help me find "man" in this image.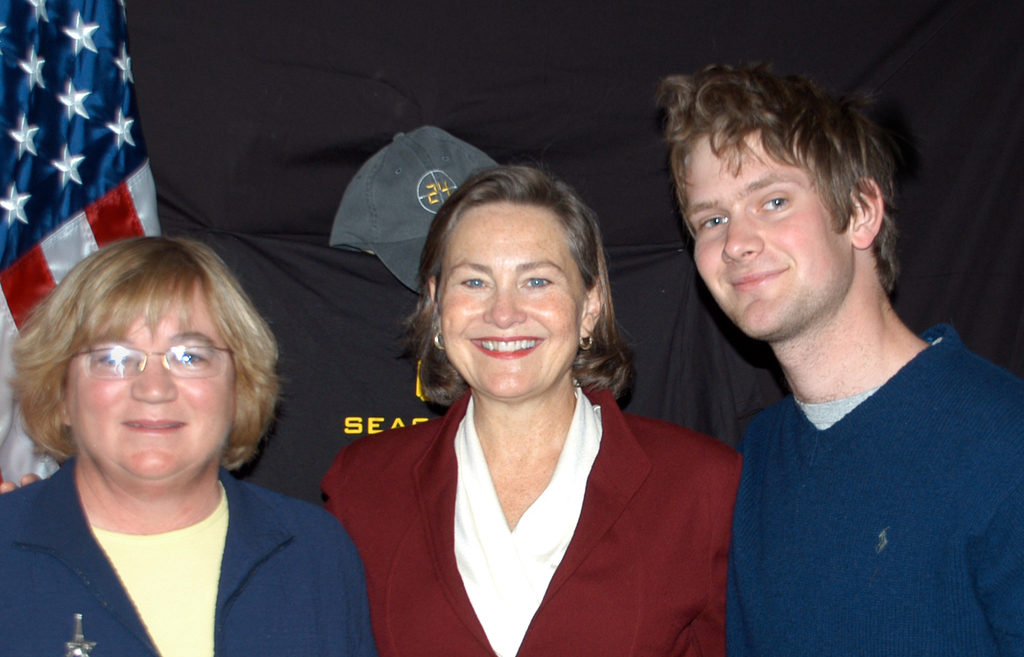
Found it: [628,56,1023,654].
